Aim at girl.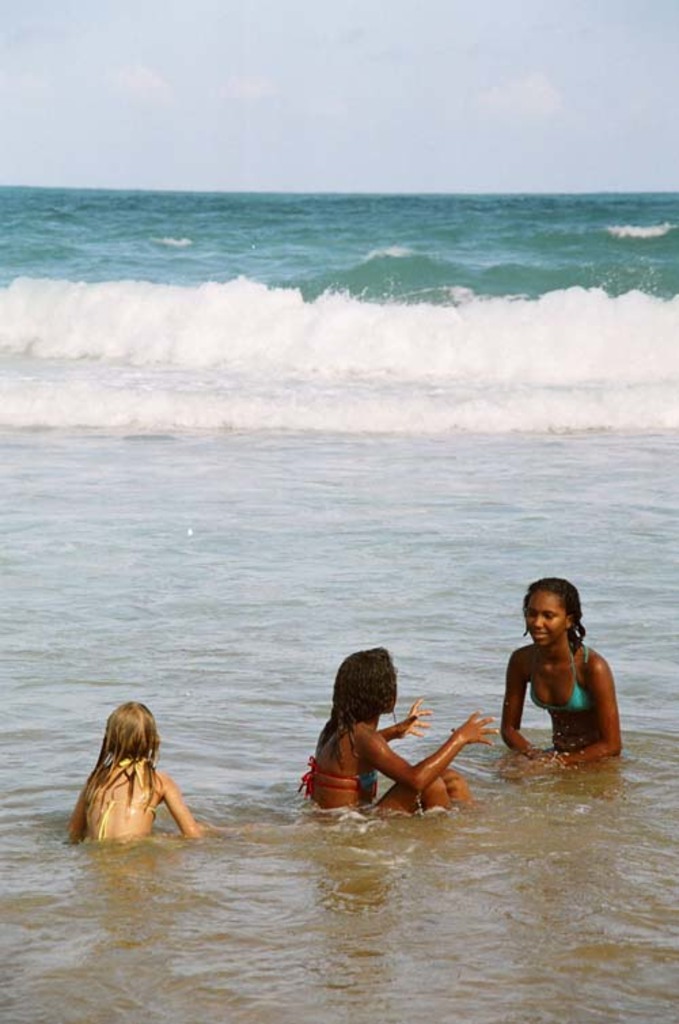
Aimed at region(64, 698, 212, 843).
